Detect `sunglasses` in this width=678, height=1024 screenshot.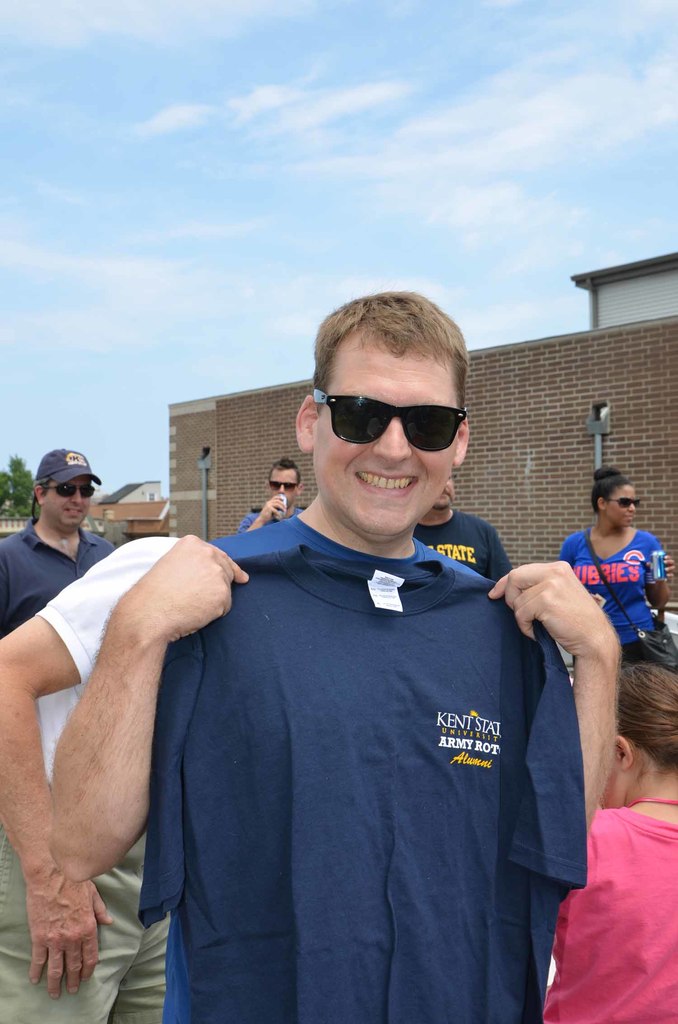
Detection: (265,483,298,494).
